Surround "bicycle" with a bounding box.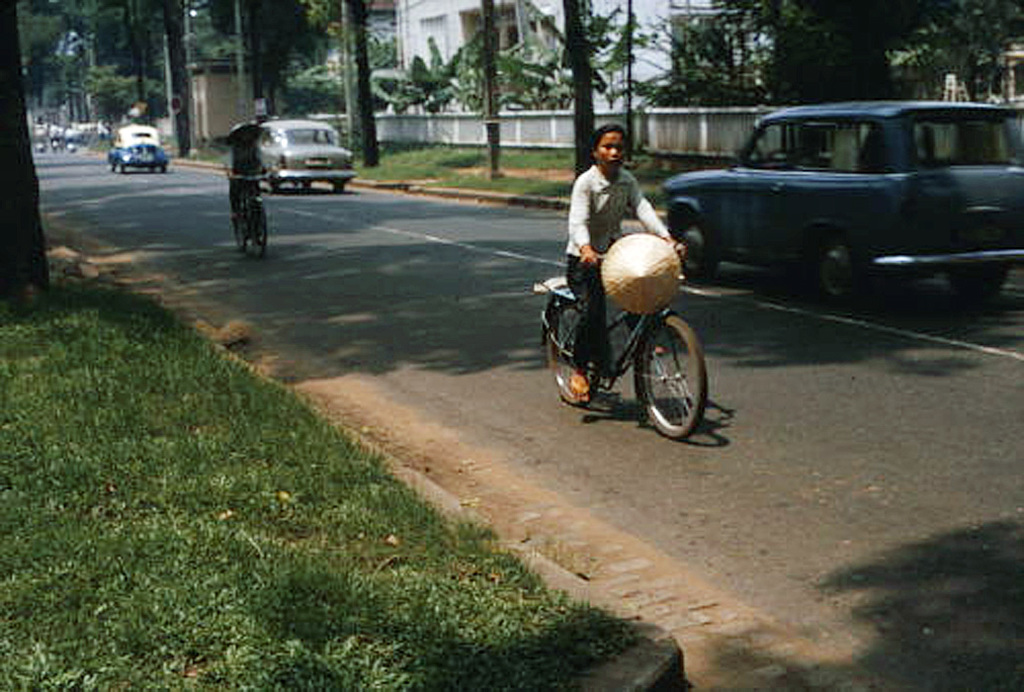
<box>225,169,275,260</box>.
